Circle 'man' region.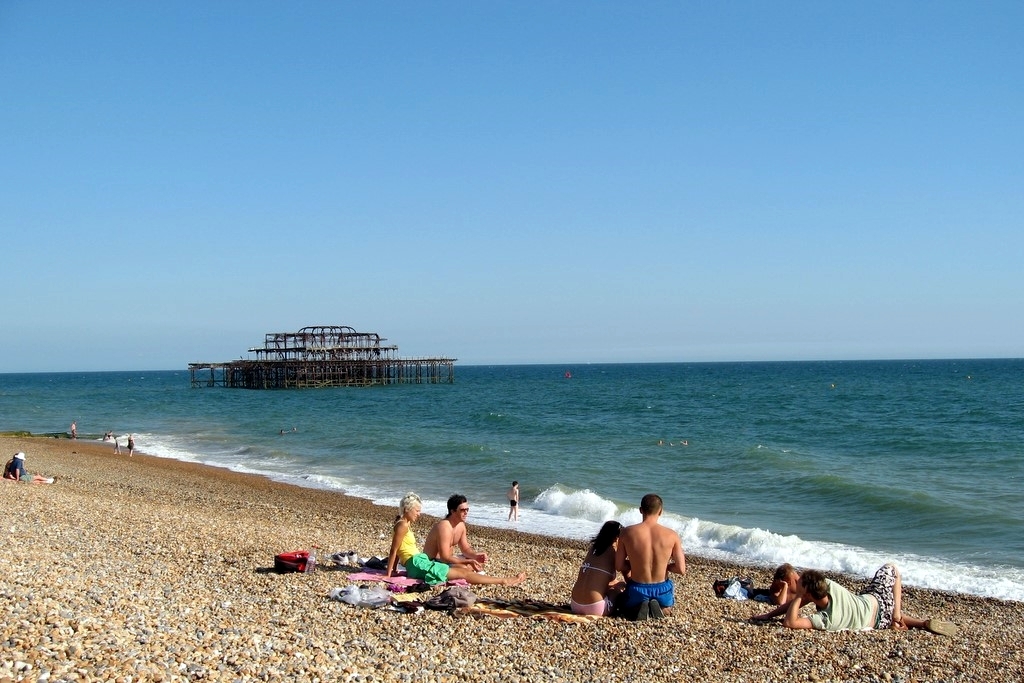
Region: BBox(503, 478, 519, 519).
